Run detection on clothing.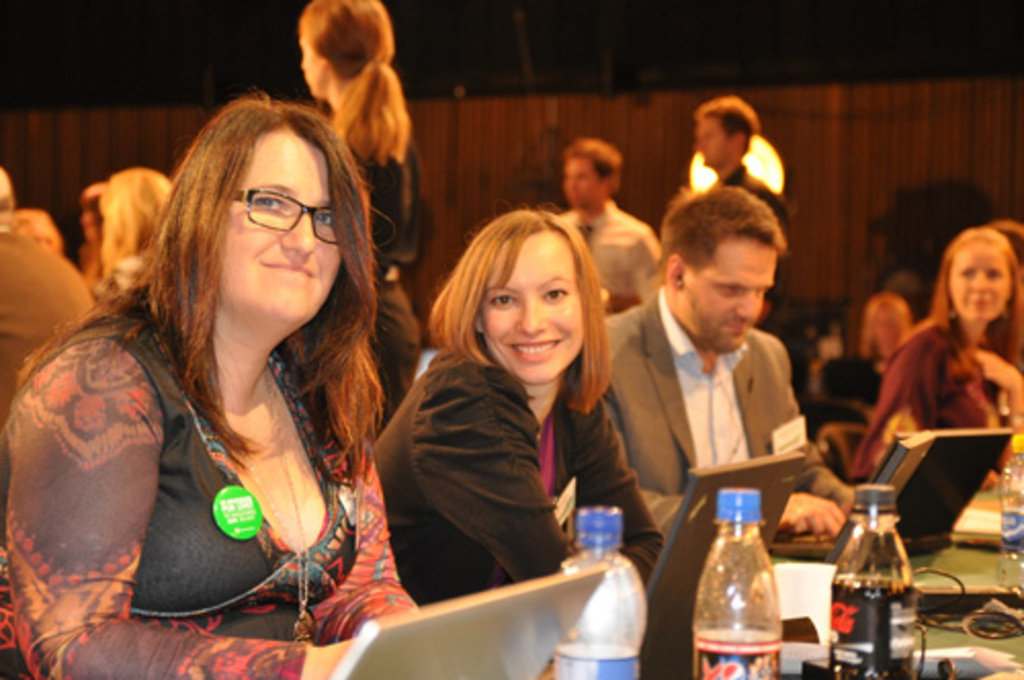
Result: bbox(709, 164, 786, 229).
